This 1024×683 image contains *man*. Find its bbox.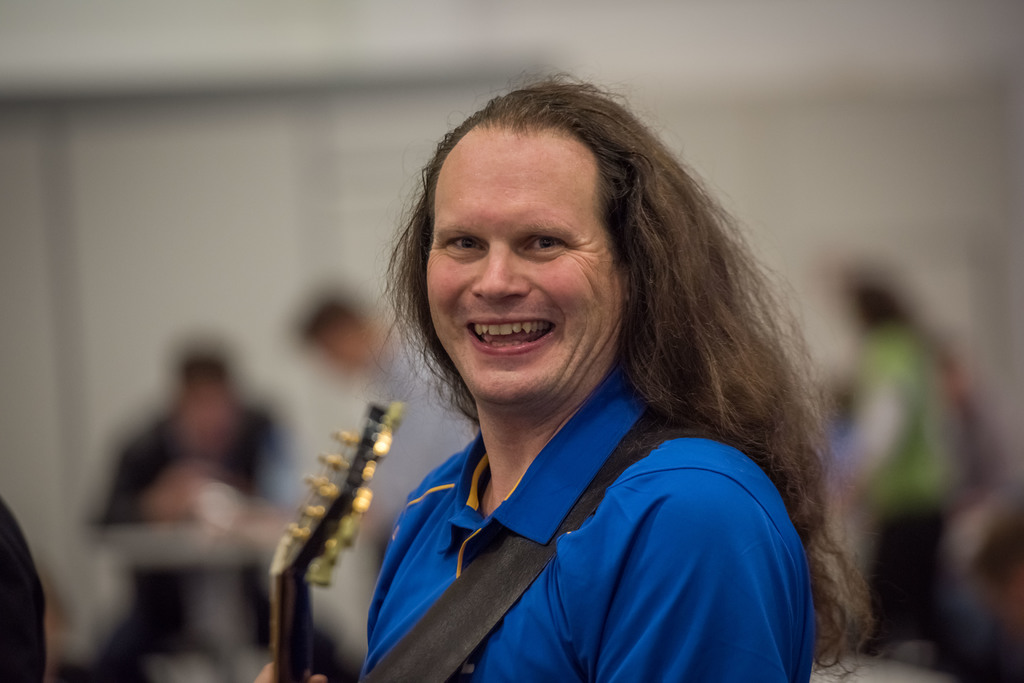
select_region(253, 66, 875, 682).
